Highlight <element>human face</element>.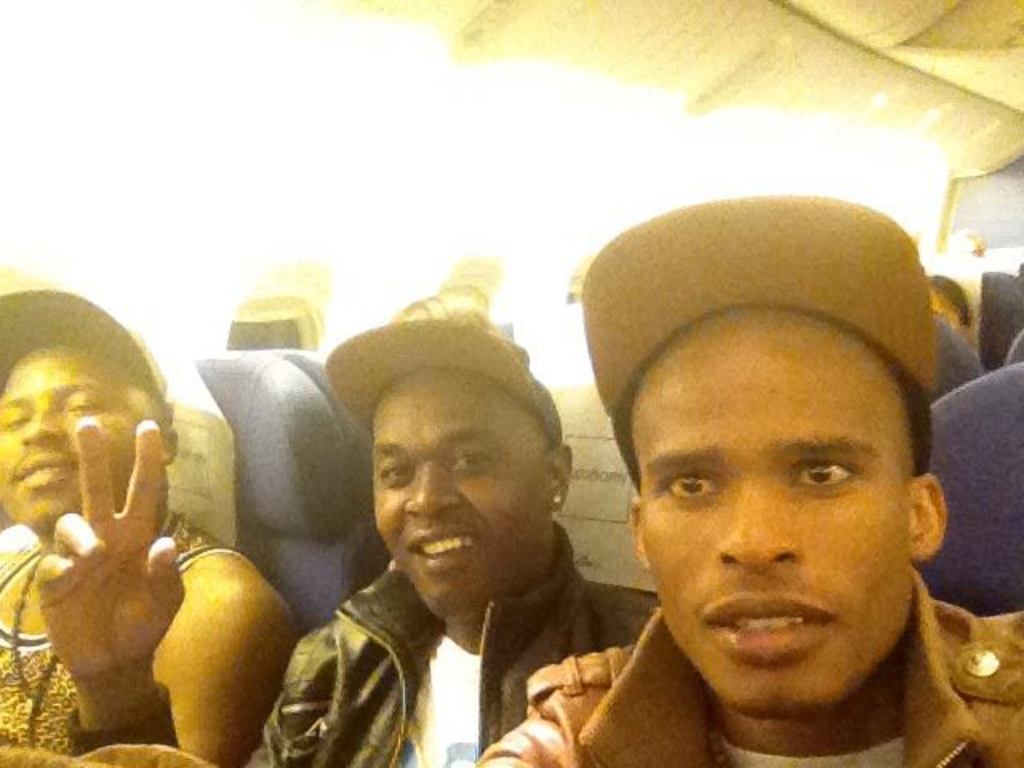
Highlighted region: (x1=630, y1=333, x2=909, y2=725).
